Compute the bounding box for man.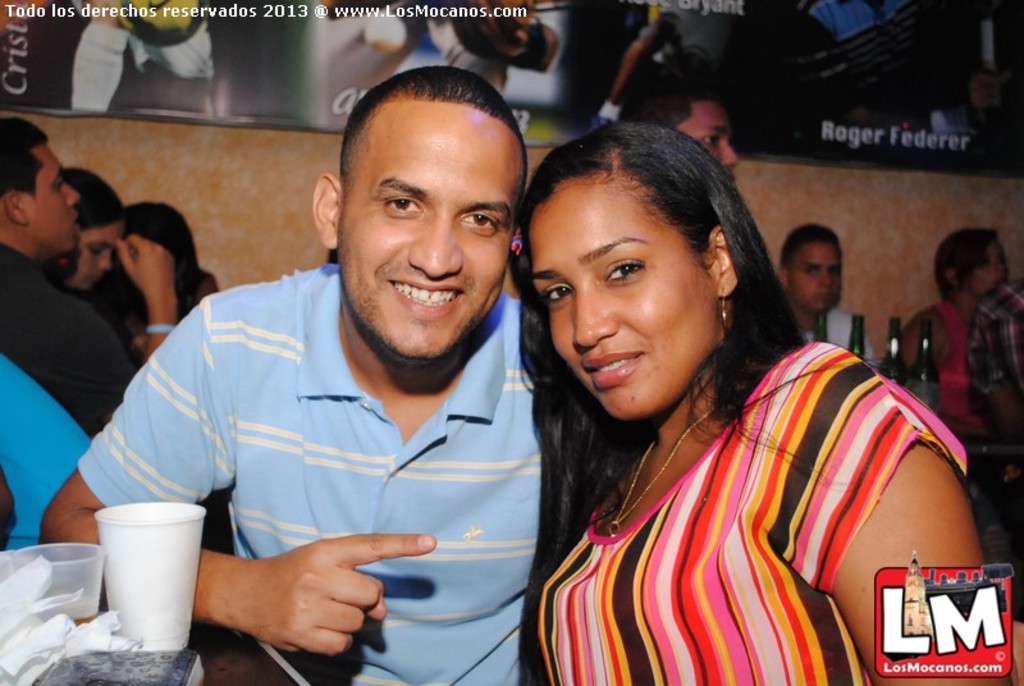
960,269,1023,488.
